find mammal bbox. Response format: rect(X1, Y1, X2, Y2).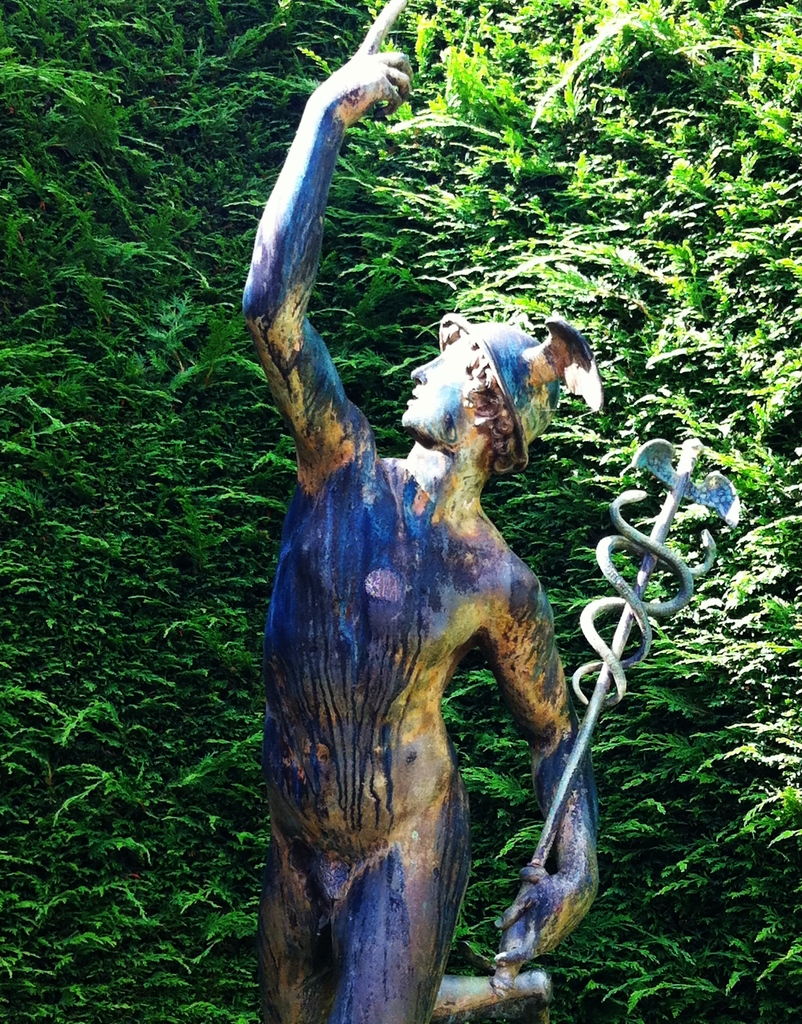
rect(234, 0, 600, 1023).
